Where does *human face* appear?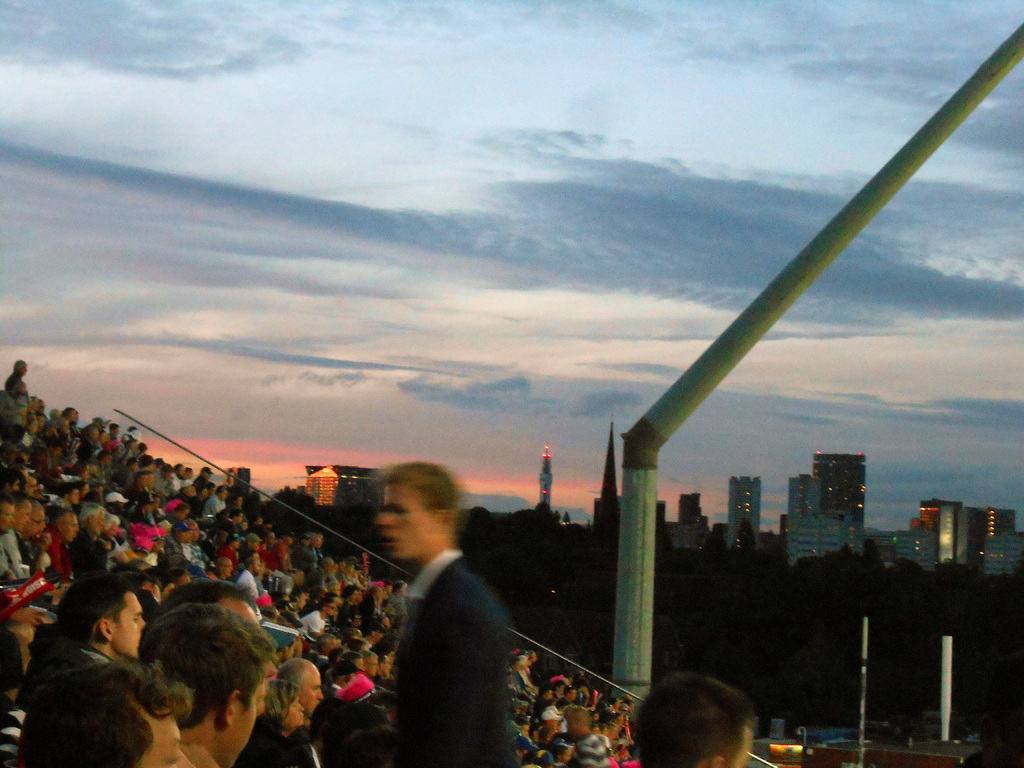
Appears at 550:716:559:729.
